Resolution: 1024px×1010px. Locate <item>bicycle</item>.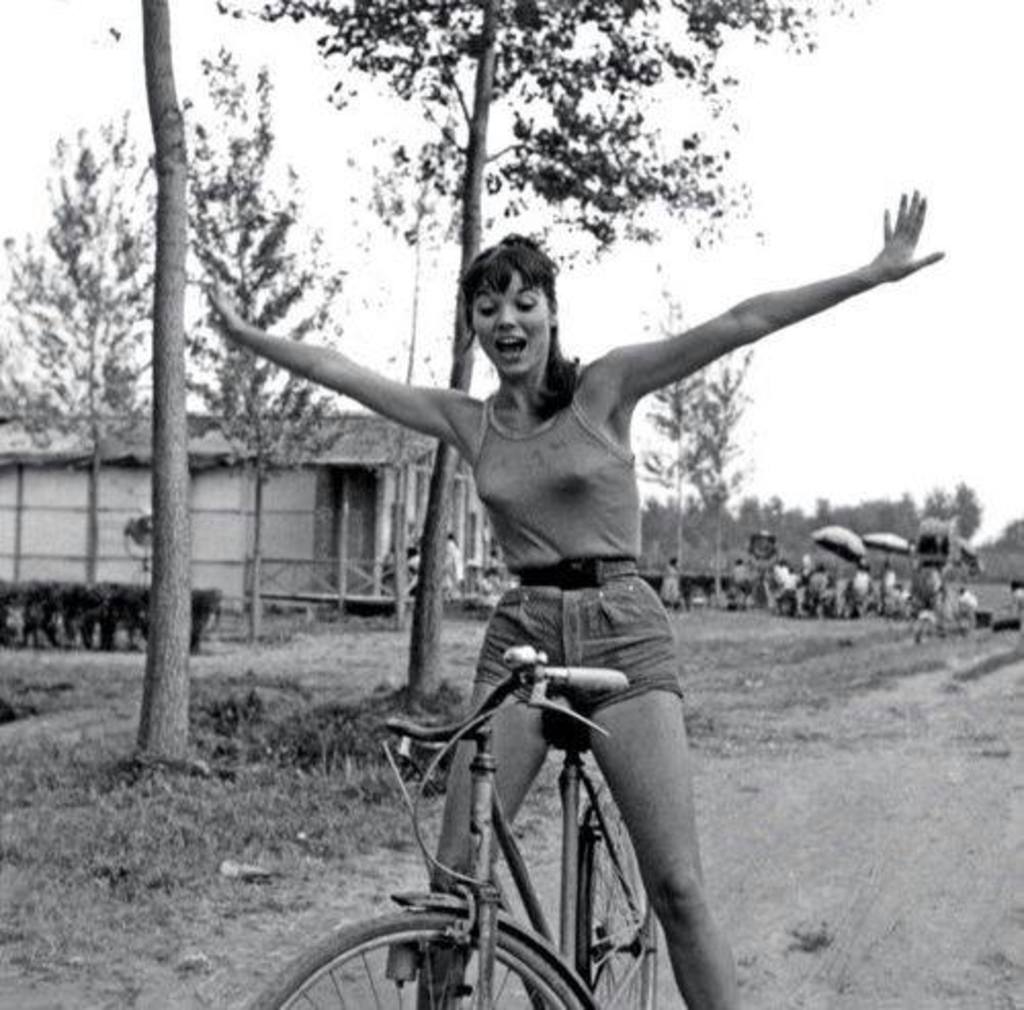
x1=248 y1=643 x2=655 y2=1008.
